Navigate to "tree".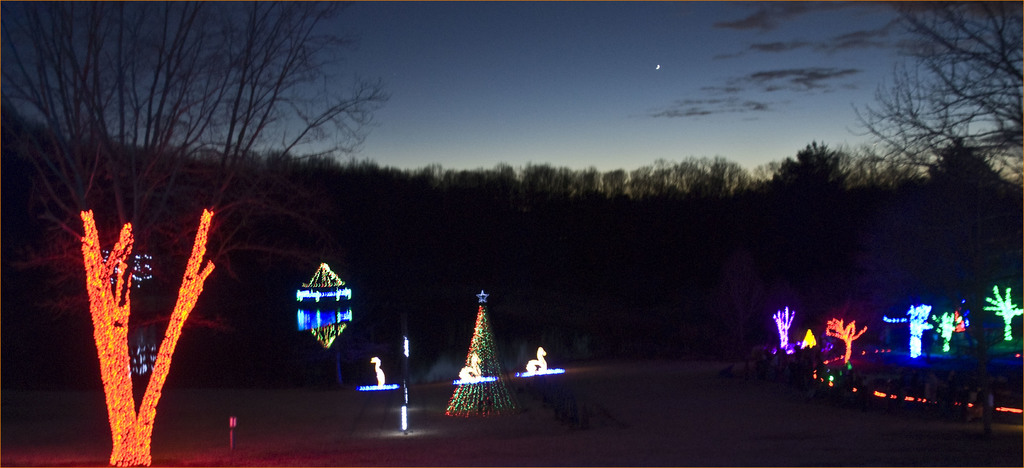
Navigation target: [left=0, top=2, right=390, bottom=319].
